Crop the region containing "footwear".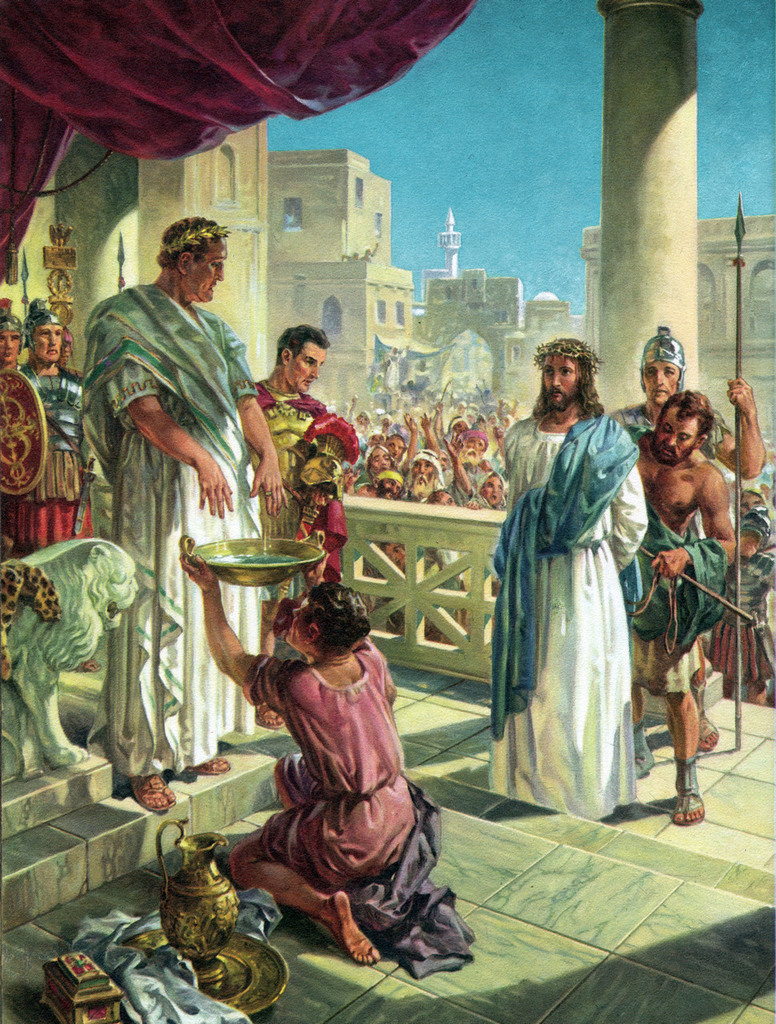
Crop region: BBox(634, 722, 653, 782).
